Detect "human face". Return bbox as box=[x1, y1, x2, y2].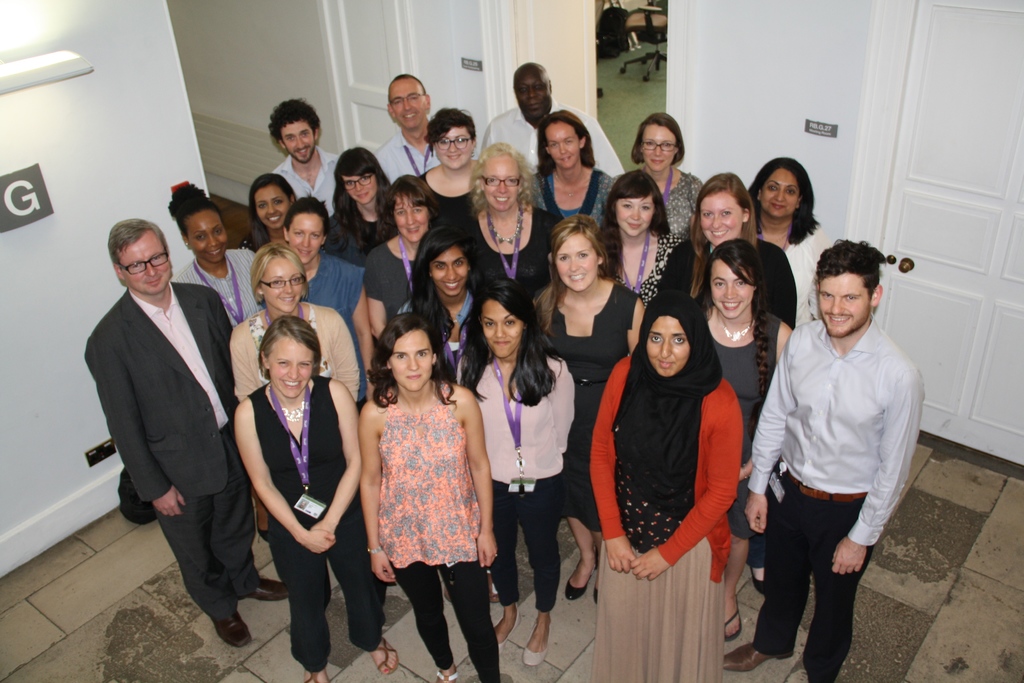
box=[477, 299, 526, 356].
